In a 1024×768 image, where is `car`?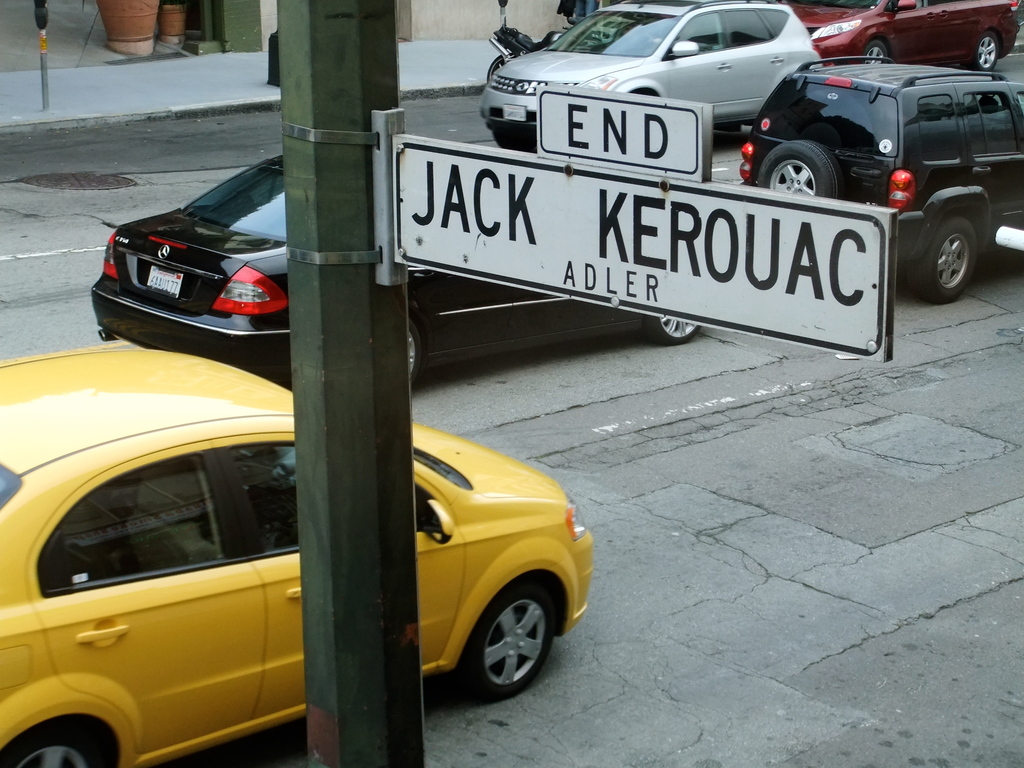
{"x1": 0, "y1": 343, "x2": 591, "y2": 766}.
